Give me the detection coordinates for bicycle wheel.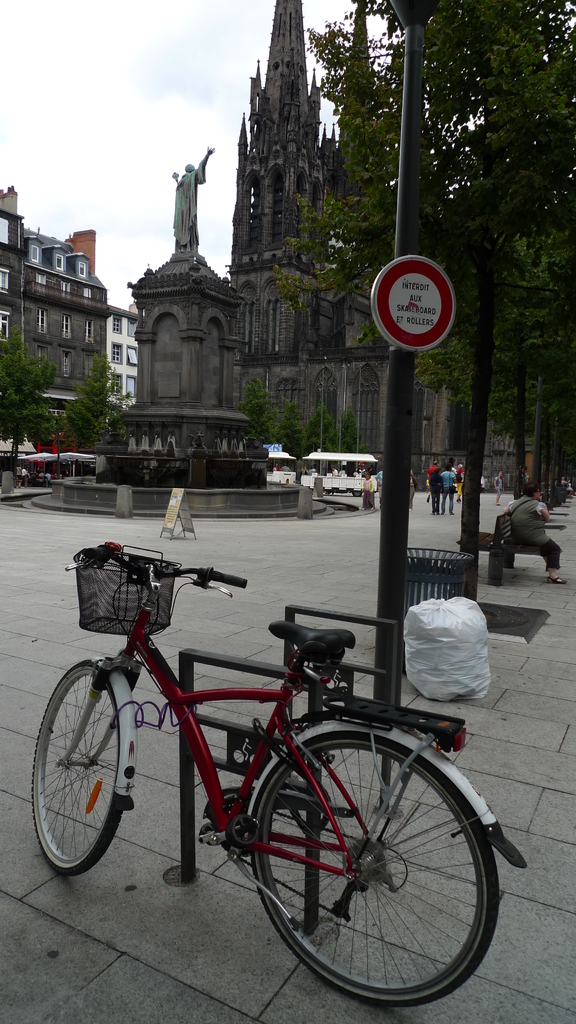
BBox(214, 717, 495, 1011).
